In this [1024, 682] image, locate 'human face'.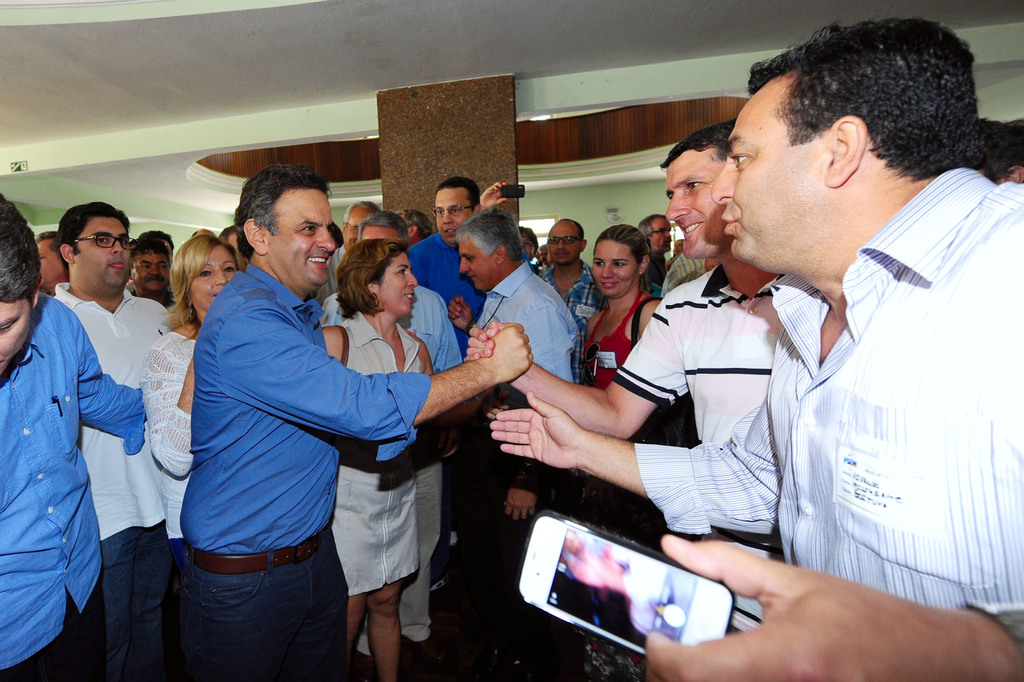
Bounding box: pyautogui.locateOnScreen(188, 247, 235, 311).
